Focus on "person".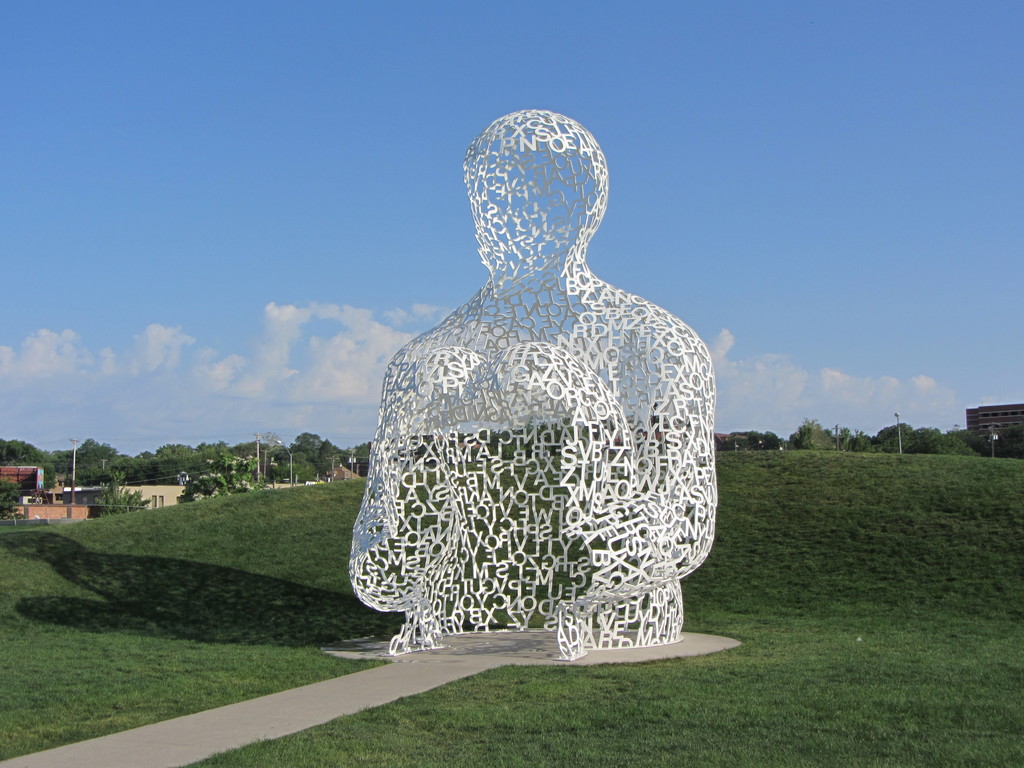
Focused at <box>330,112,740,671</box>.
